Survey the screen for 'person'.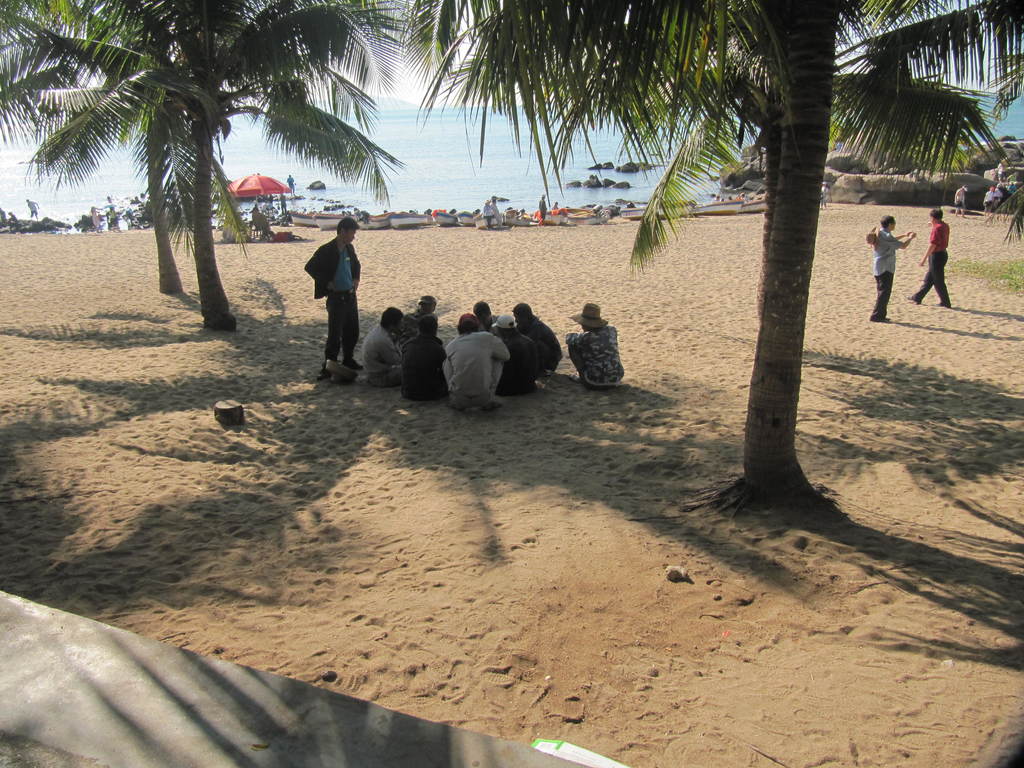
Survey found: x1=481, y1=202, x2=495, y2=228.
